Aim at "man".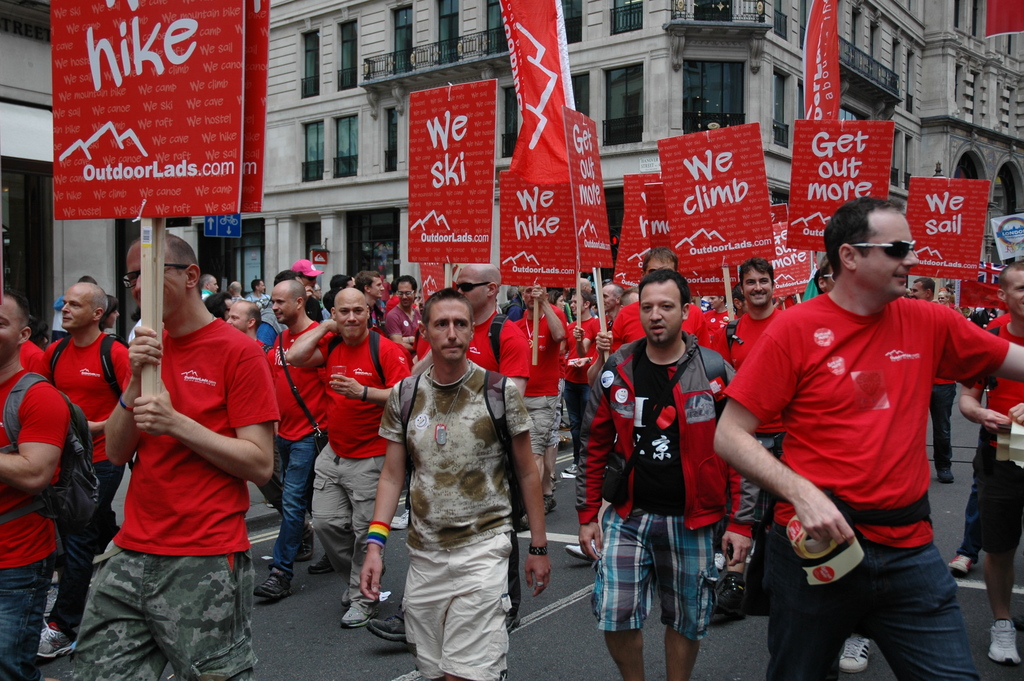
Aimed at (left=228, top=280, right=248, bottom=304).
